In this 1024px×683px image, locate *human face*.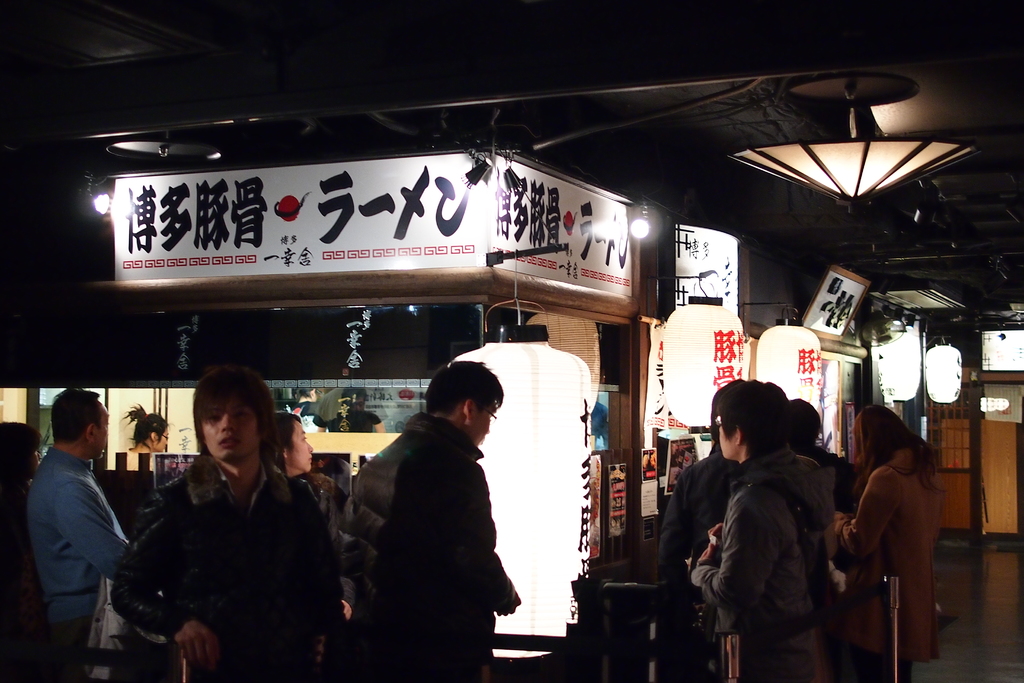
Bounding box: l=717, t=424, r=740, b=460.
